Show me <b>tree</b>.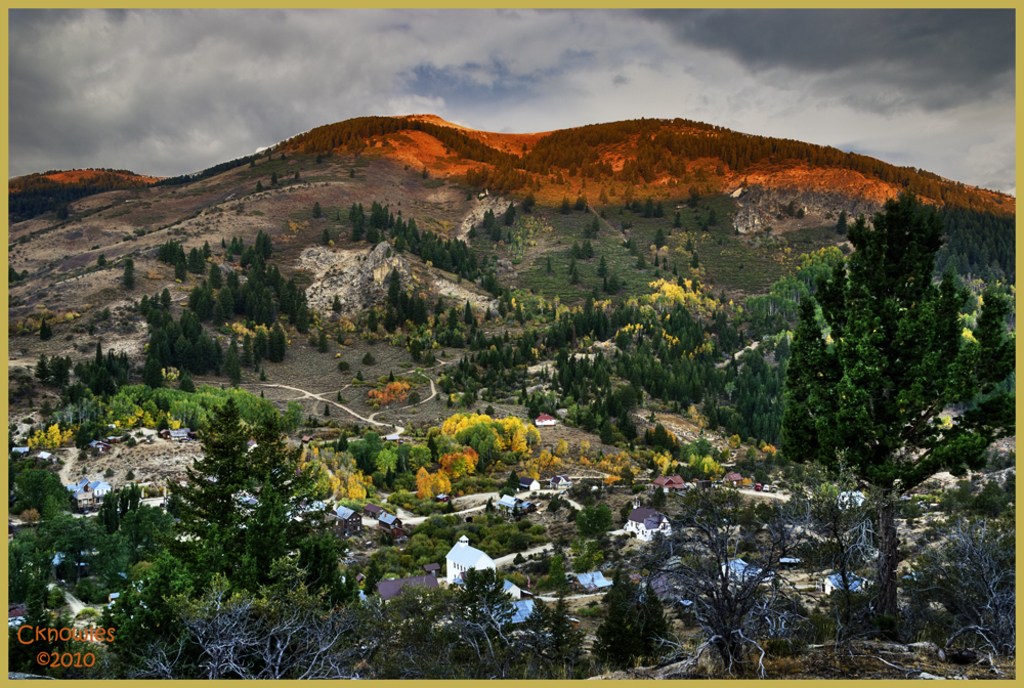
<b>tree</b> is here: 306/199/324/217.
